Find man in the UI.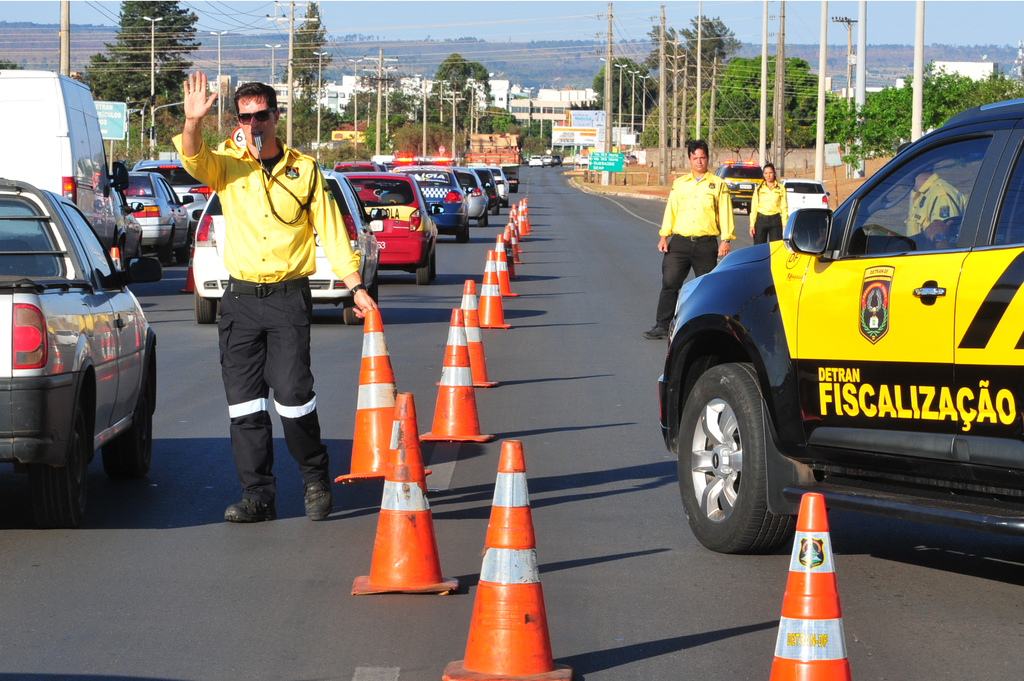
UI element at 180, 101, 353, 546.
